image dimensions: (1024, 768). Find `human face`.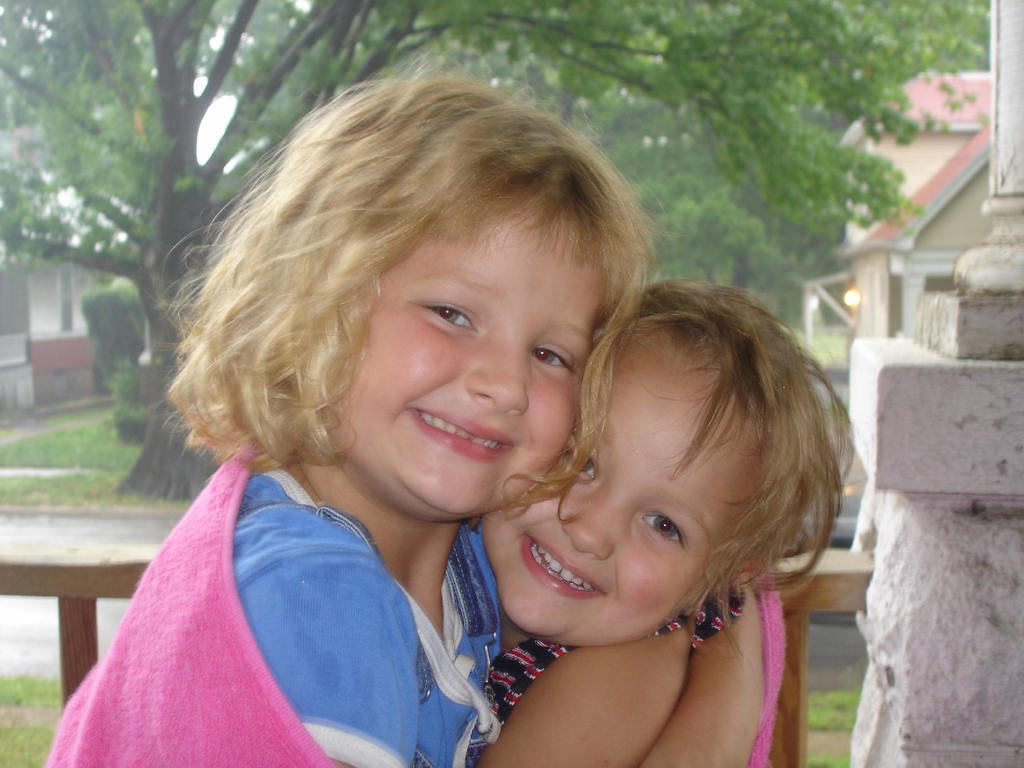
region(325, 177, 603, 521).
